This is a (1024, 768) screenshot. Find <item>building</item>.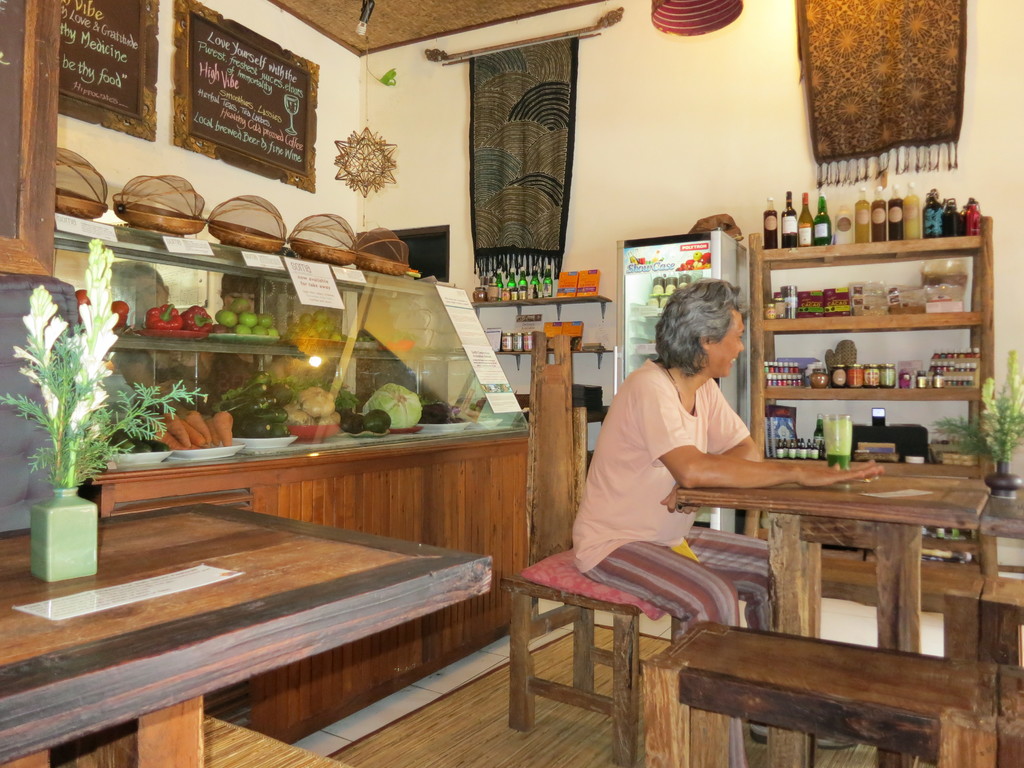
Bounding box: (0,0,1023,767).
